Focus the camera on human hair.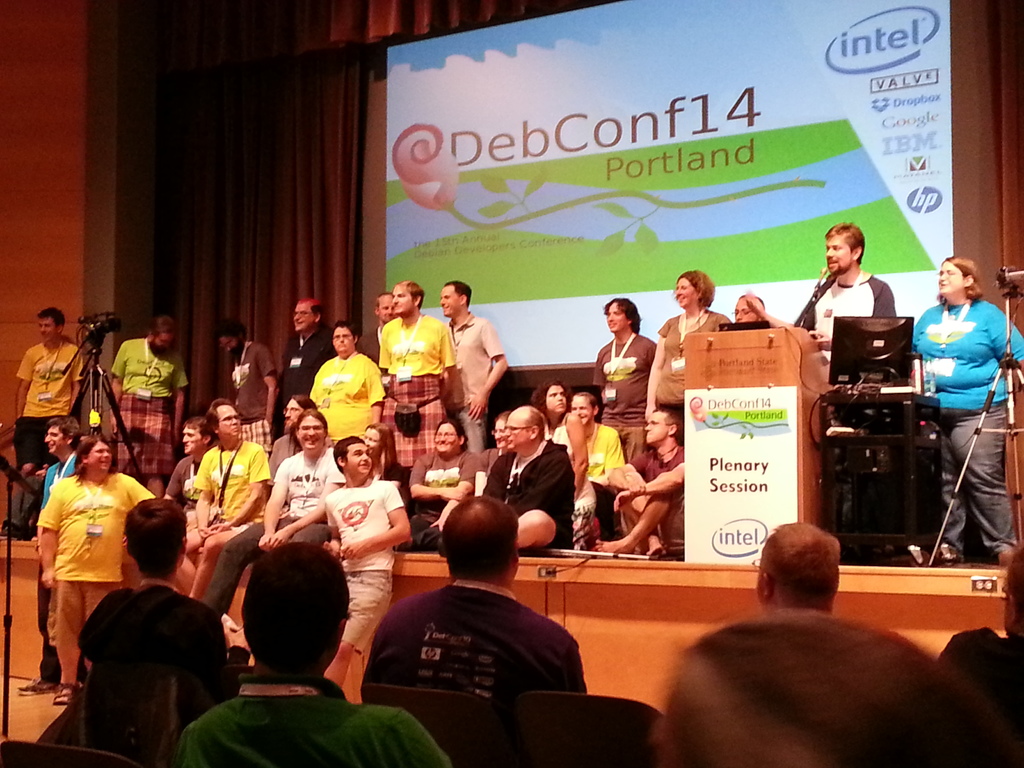
Focus region: [332,436,365,476].
